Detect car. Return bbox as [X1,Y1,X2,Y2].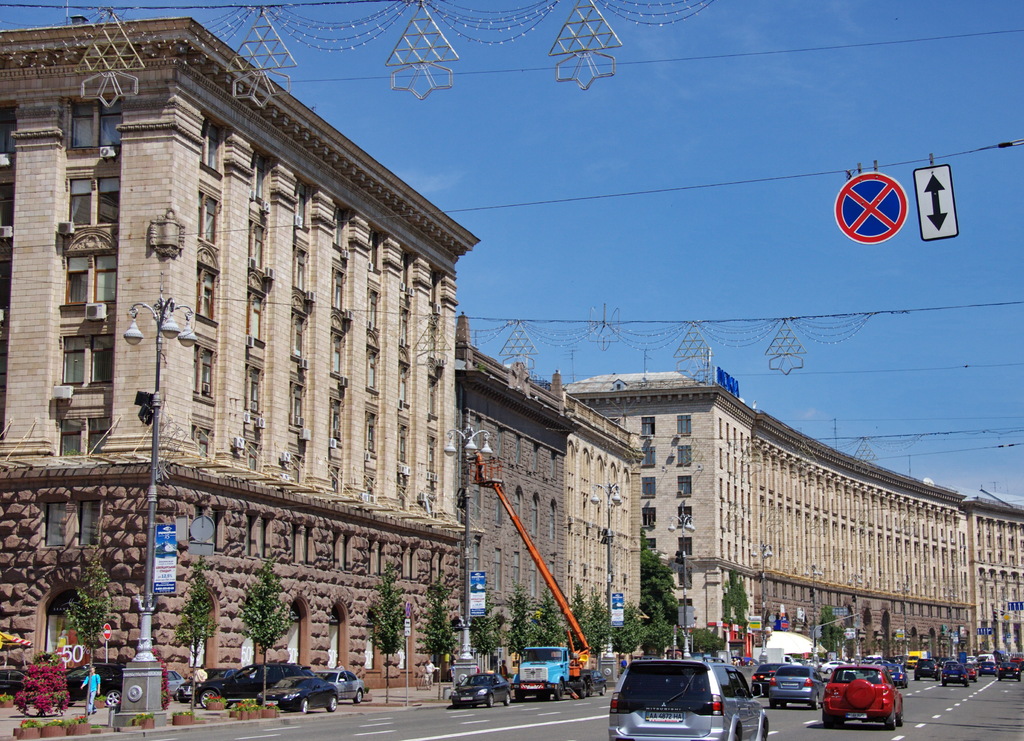
[448,667,511,705].
